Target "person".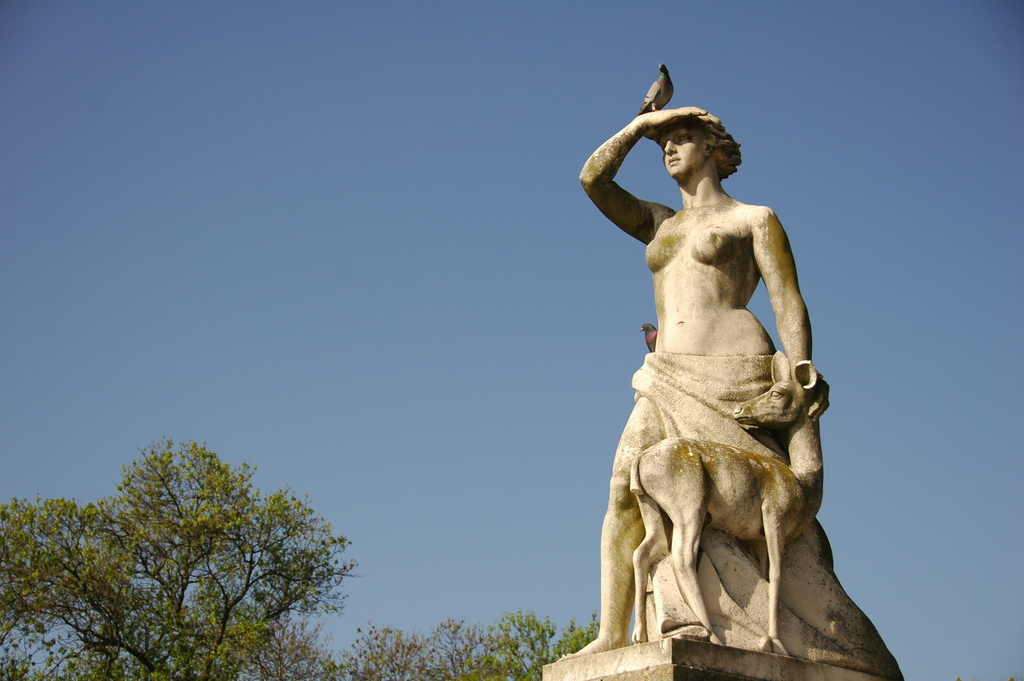
Target region: 554, 108, 827, 663.
